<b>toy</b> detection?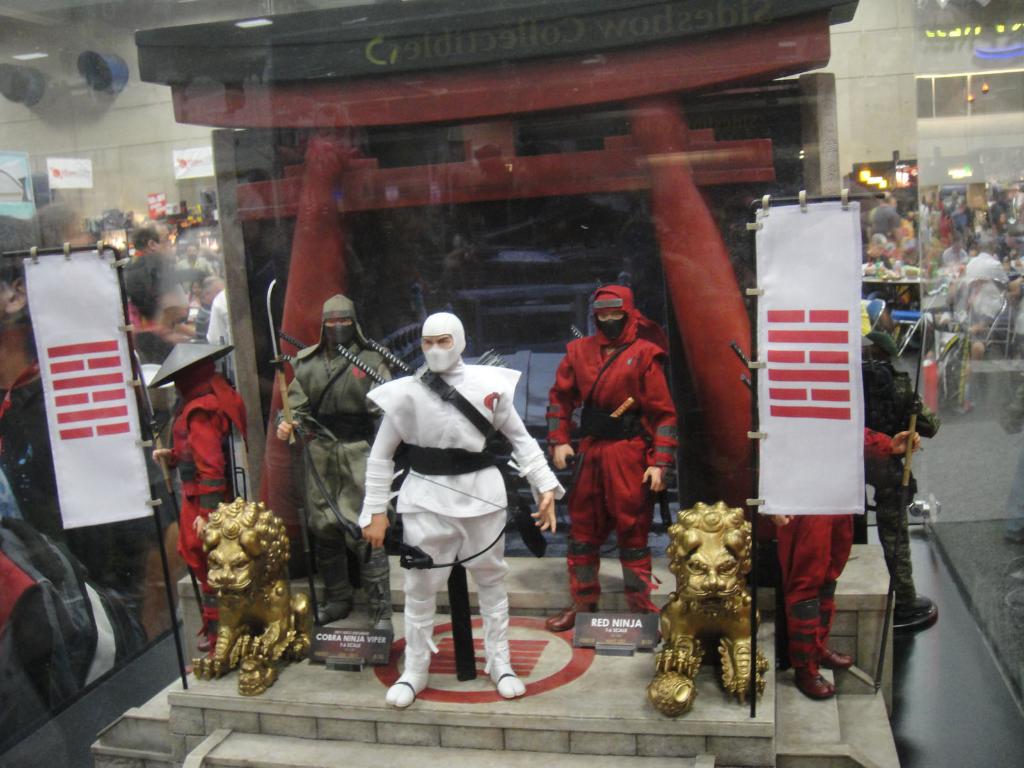
545/283/679/632
